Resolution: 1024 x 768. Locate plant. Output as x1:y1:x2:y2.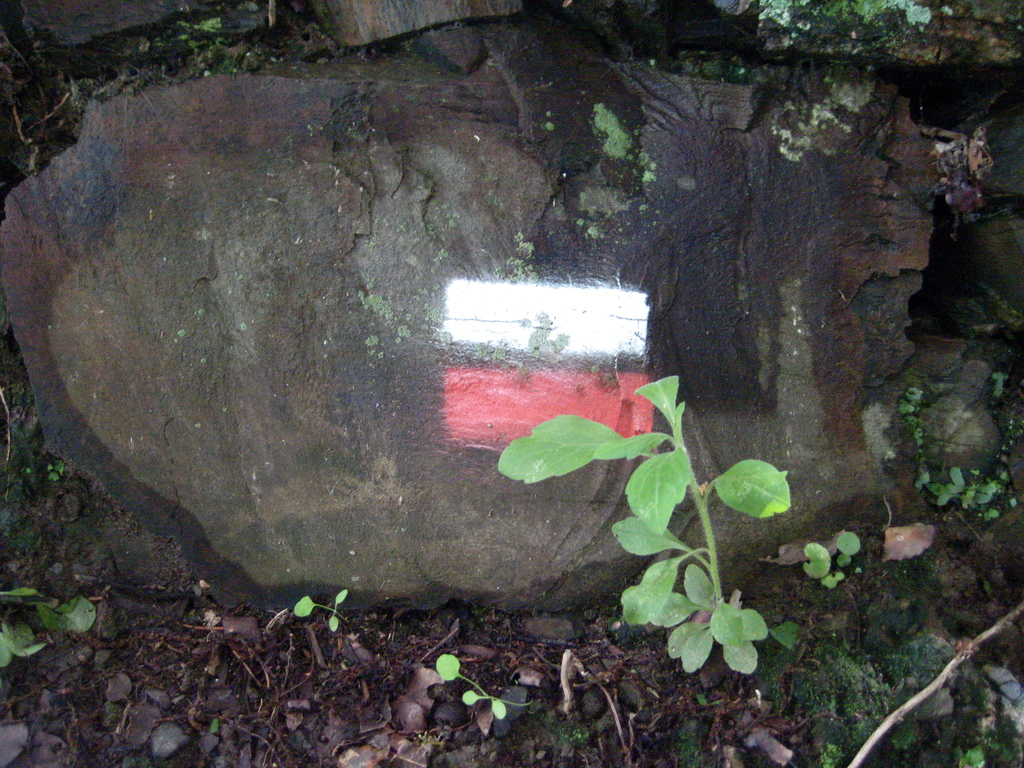
288:589:355:634.
